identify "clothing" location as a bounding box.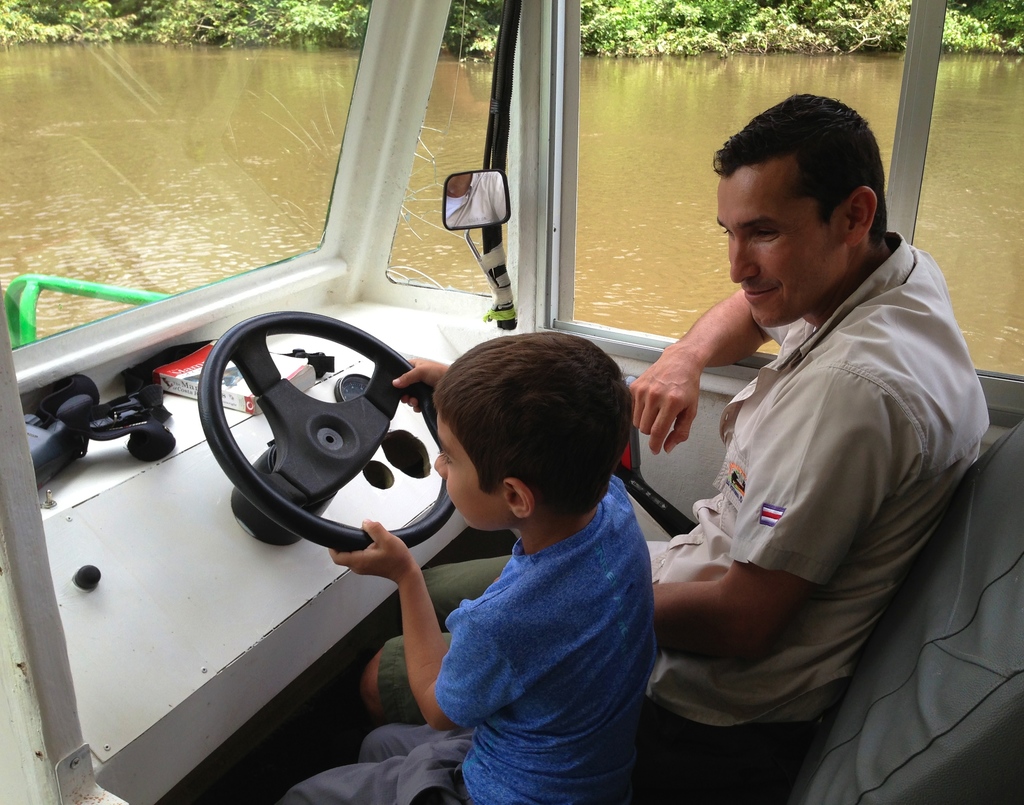
(x1=645, y1=130, x2=981, y2=786).
